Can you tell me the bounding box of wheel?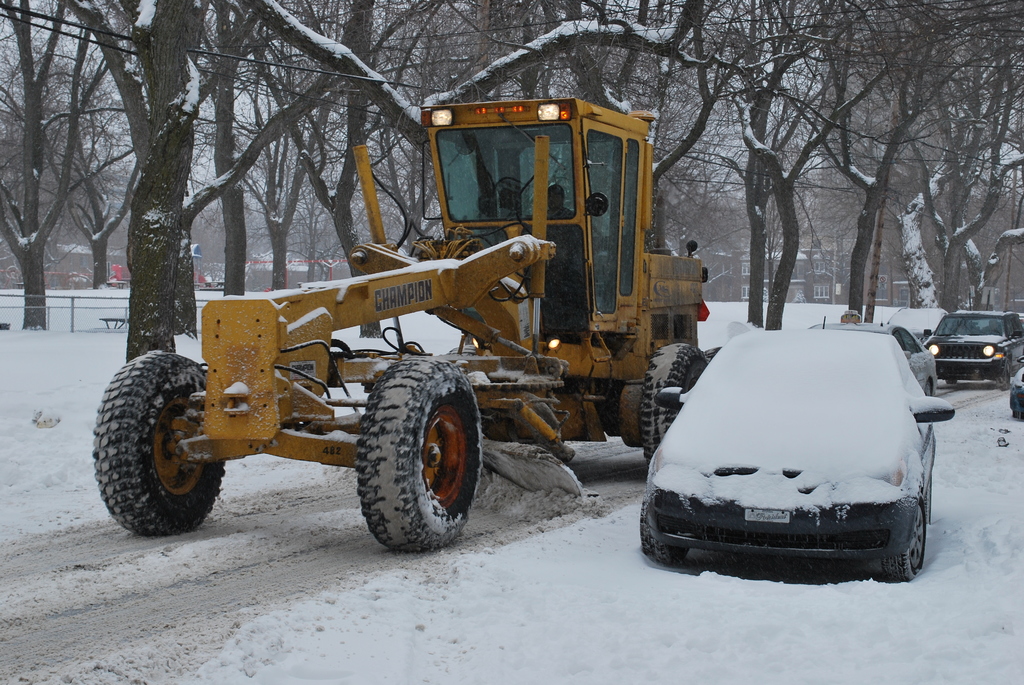
left=883, top=492, right=929, bottom=578.
